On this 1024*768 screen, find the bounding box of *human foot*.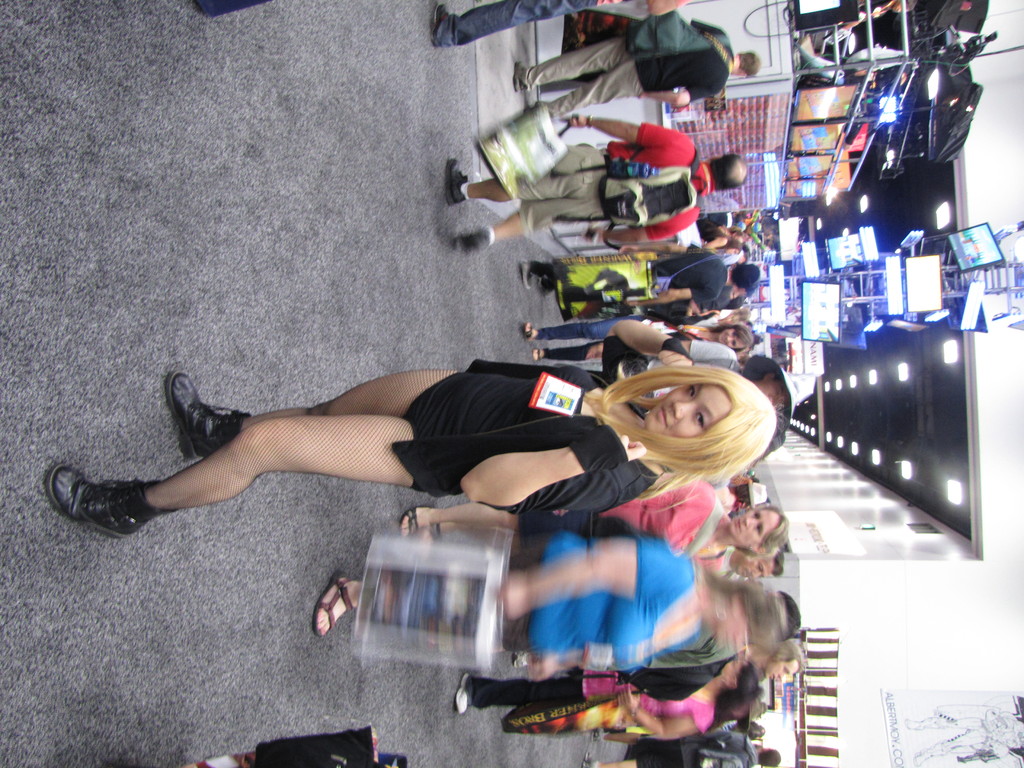
Bounding box: [399, 506, 436, 539].
